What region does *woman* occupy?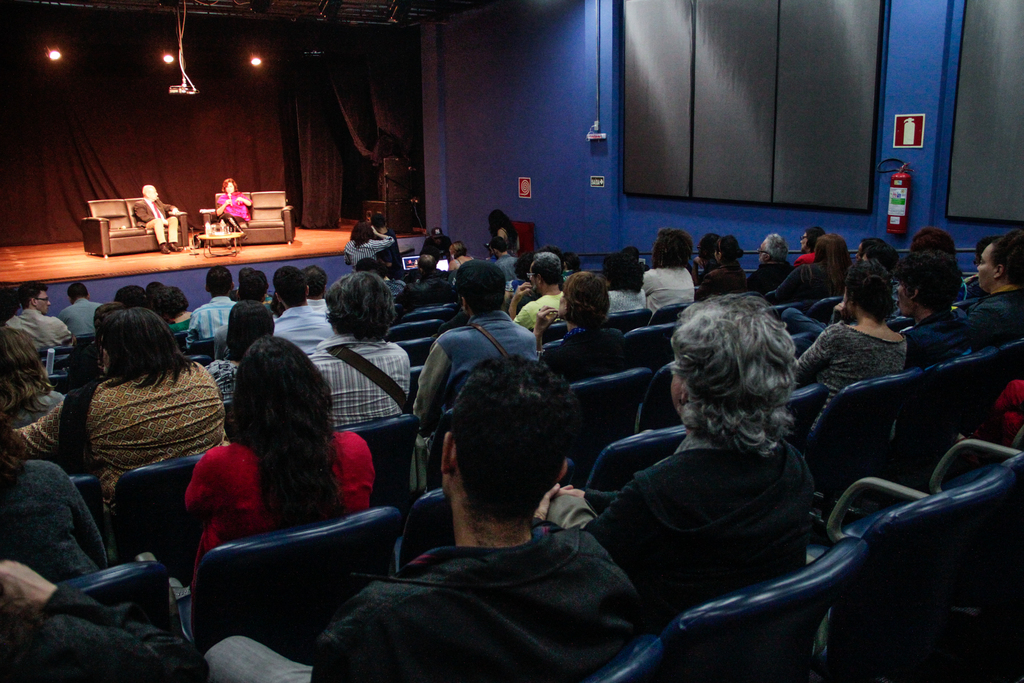
rect(177, 325, 364, 588).
